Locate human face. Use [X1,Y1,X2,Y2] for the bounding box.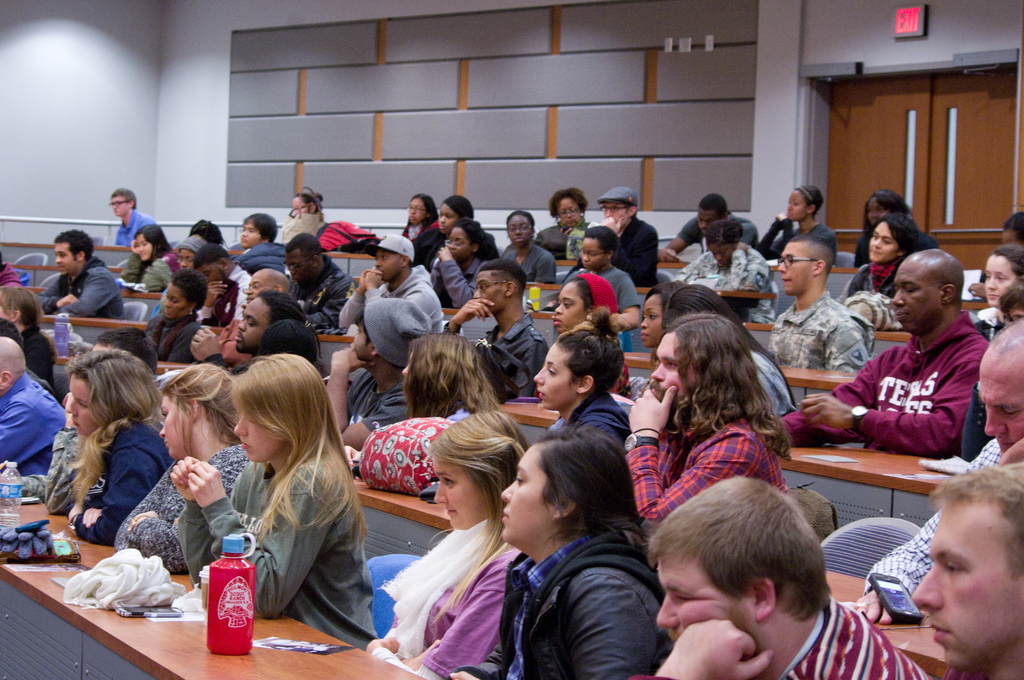
[246,274,271,299].
